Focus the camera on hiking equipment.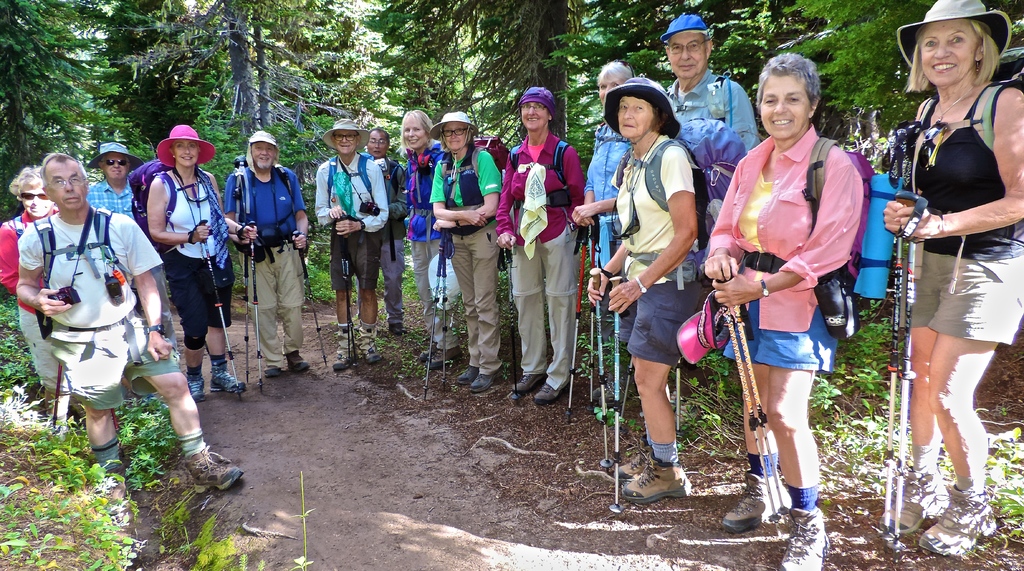
Focus region: bbox(510, 141, 576, 260).
